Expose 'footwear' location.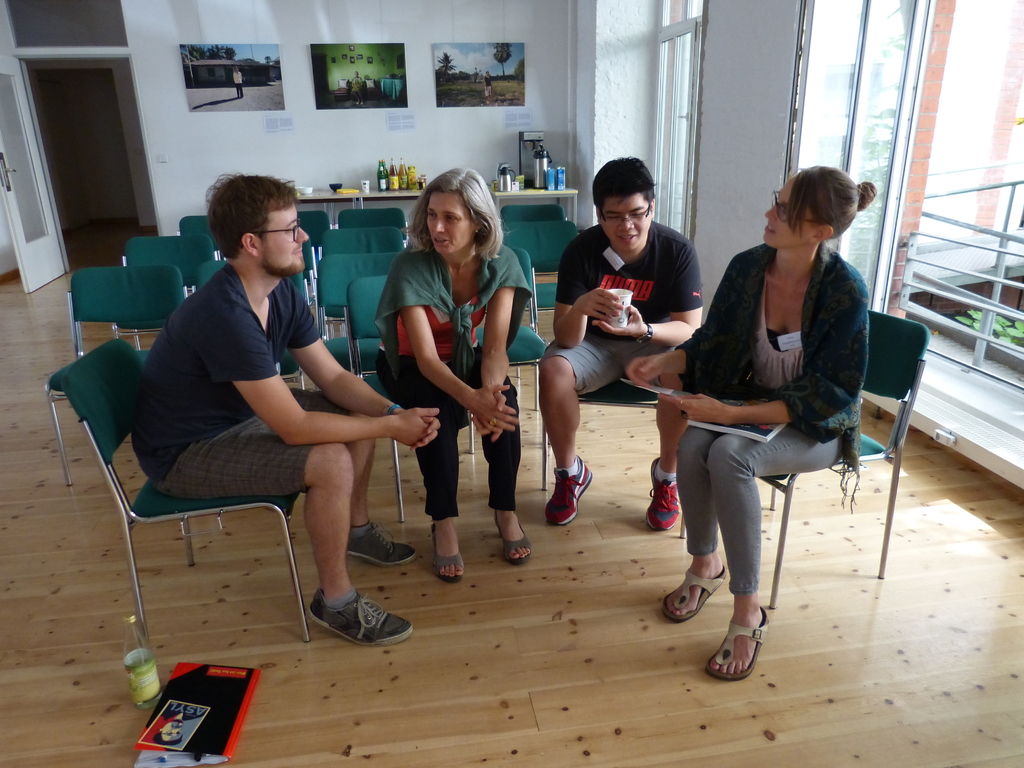
Exposed at locate(431, 534, 463, 574).
